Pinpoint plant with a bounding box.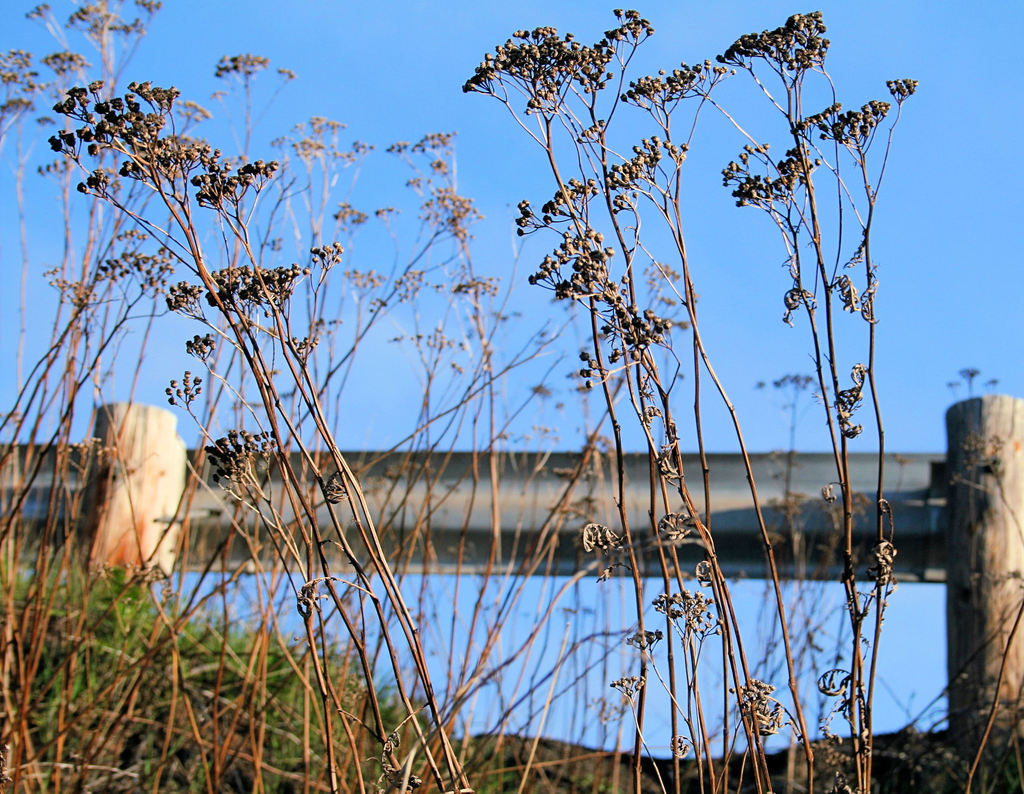
<bbox>0, 0, 1023, 790</bbox>.
